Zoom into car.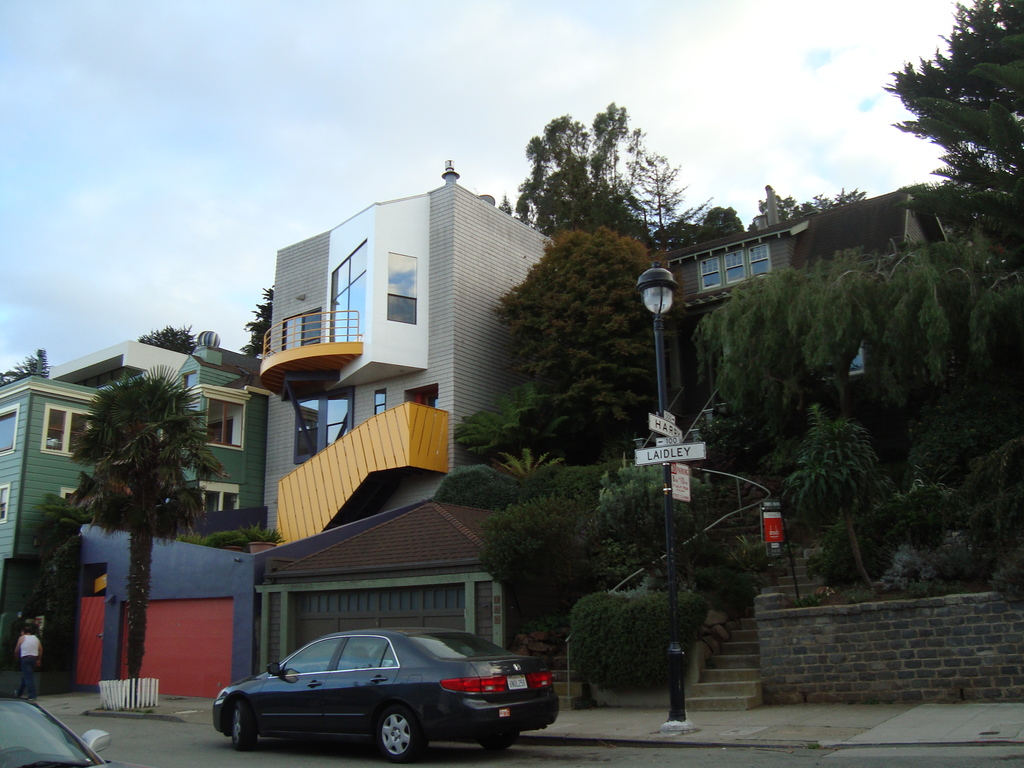
Zoom target: (212, 620, 557, 765).
